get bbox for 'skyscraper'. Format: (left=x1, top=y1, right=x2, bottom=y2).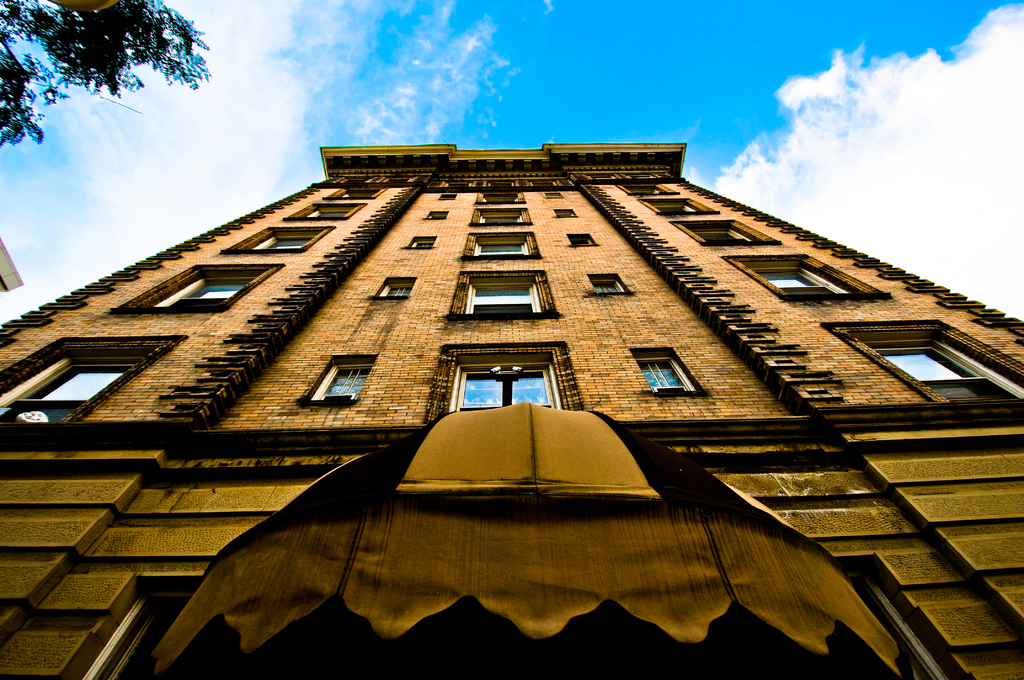
(left=0, top=138, right=1023, bottom=679).
